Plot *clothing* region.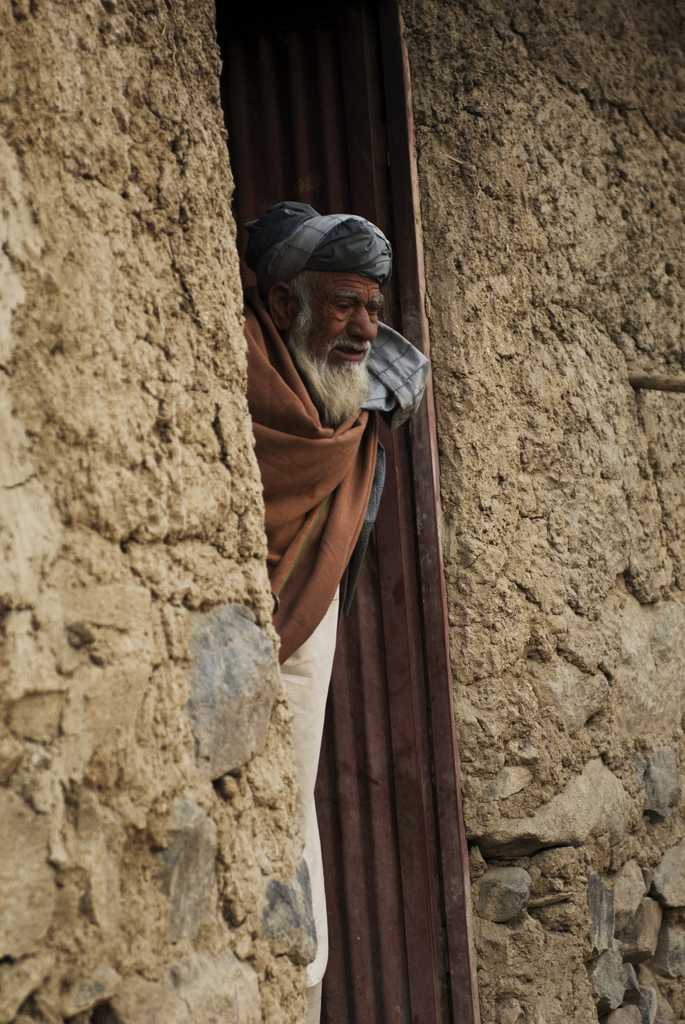
Plotted at detection(244, 280, 399, 986).
